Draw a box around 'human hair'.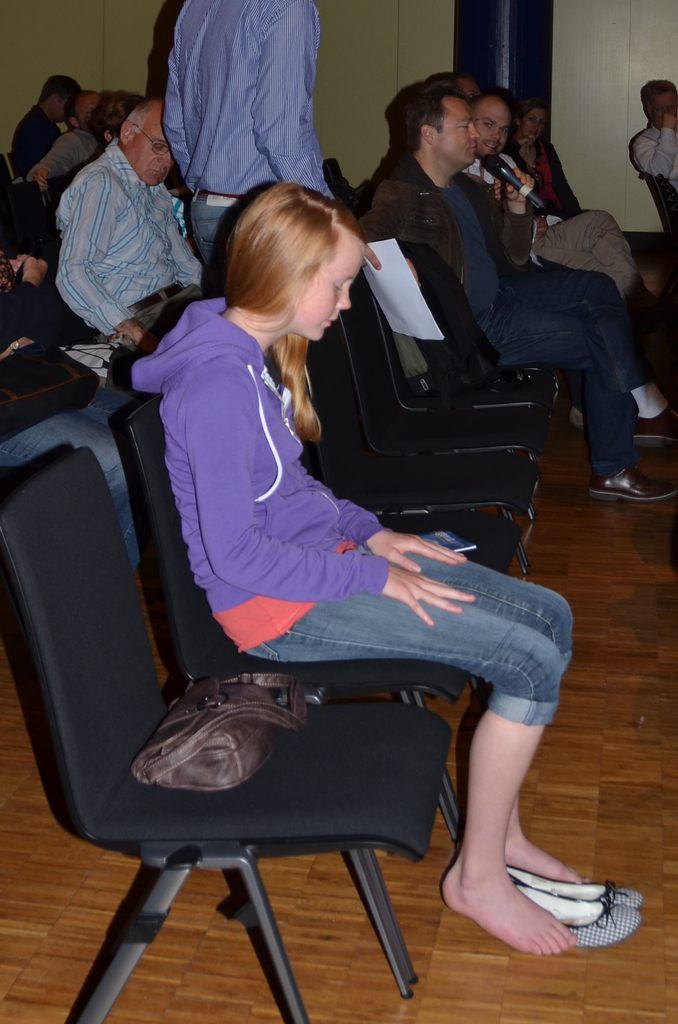
{"x1": 640, "y1": 83, "x2": 677, "y2": 118}.
